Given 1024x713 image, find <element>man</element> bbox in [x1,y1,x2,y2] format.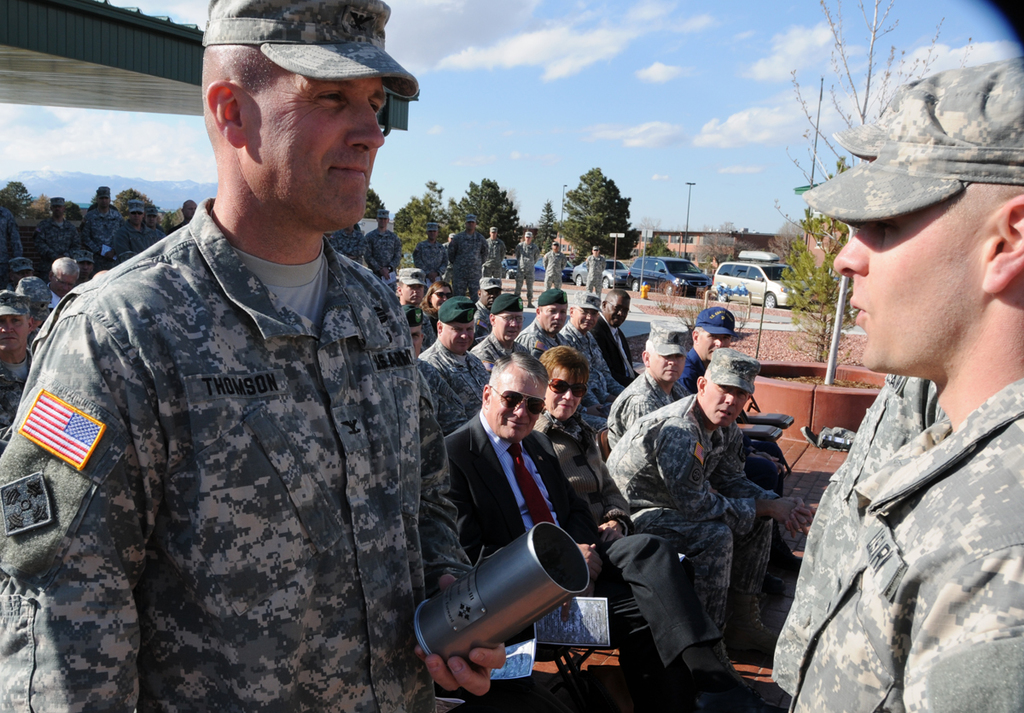
[143,195,166,229].
